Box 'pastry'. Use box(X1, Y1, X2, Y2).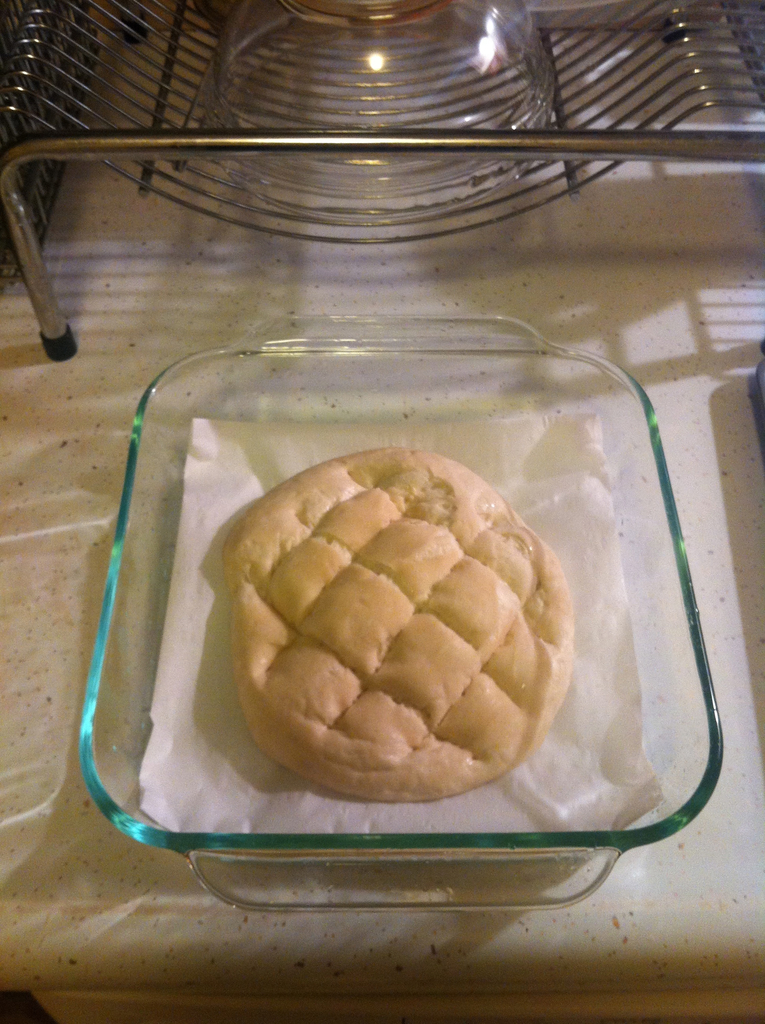
box(218, 443, 590, 834).
